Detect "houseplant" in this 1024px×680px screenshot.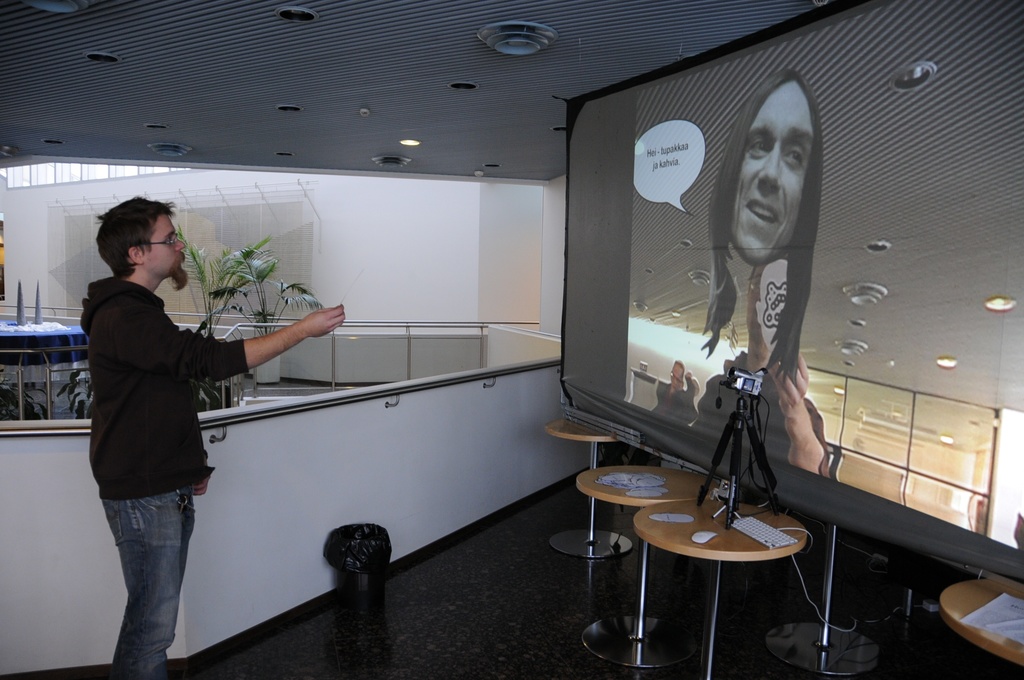
Detection: [224,236,335,395].
